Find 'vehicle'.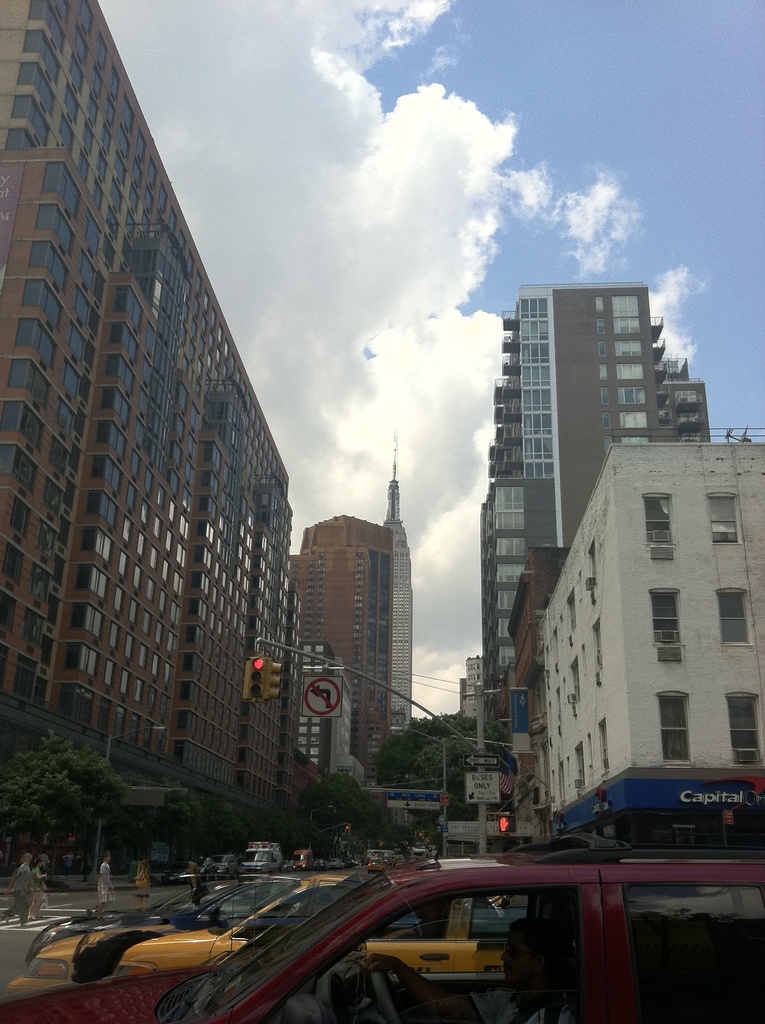
box(519, 834, 625, 865).
